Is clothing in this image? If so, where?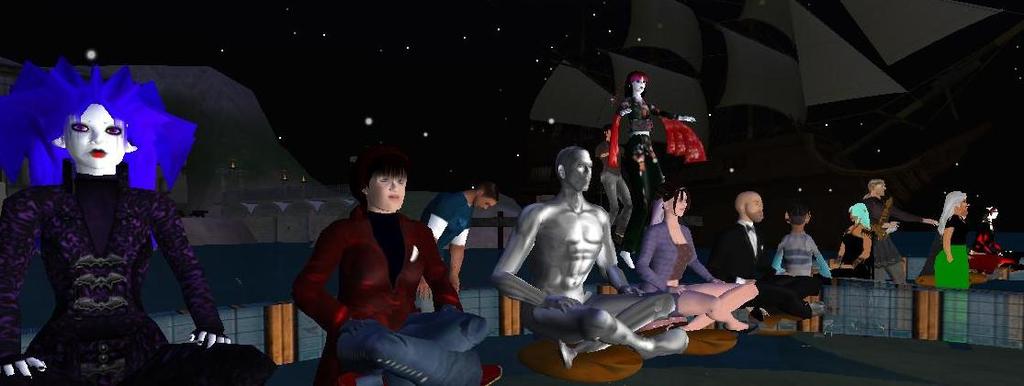
Yes, at 297, 207, 494, 385.
